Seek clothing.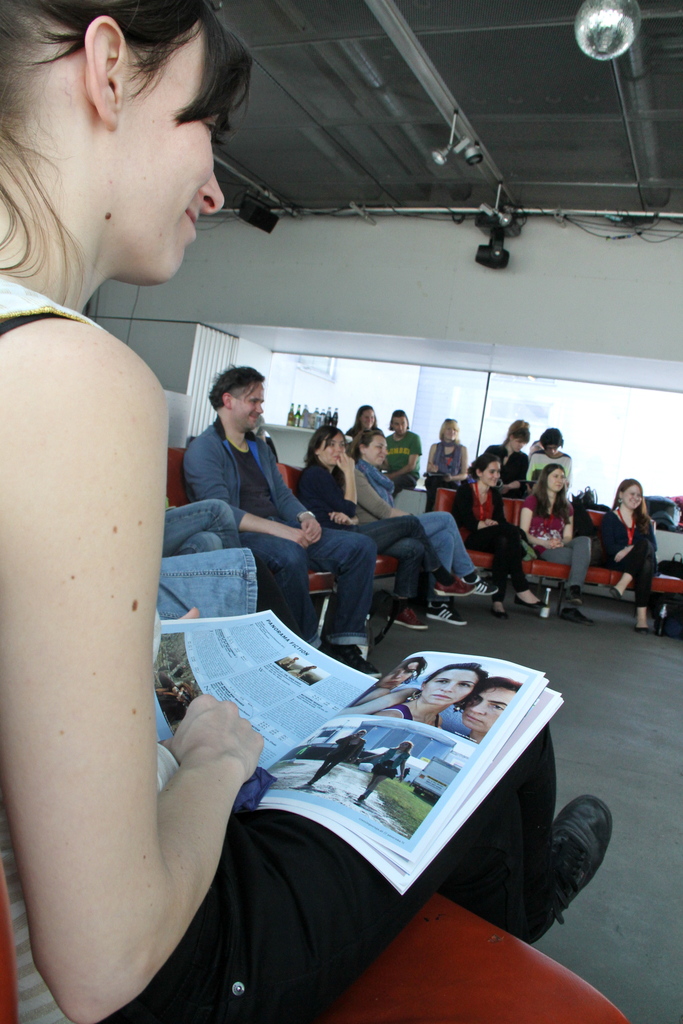
box(0, 269, 557, 1023).
